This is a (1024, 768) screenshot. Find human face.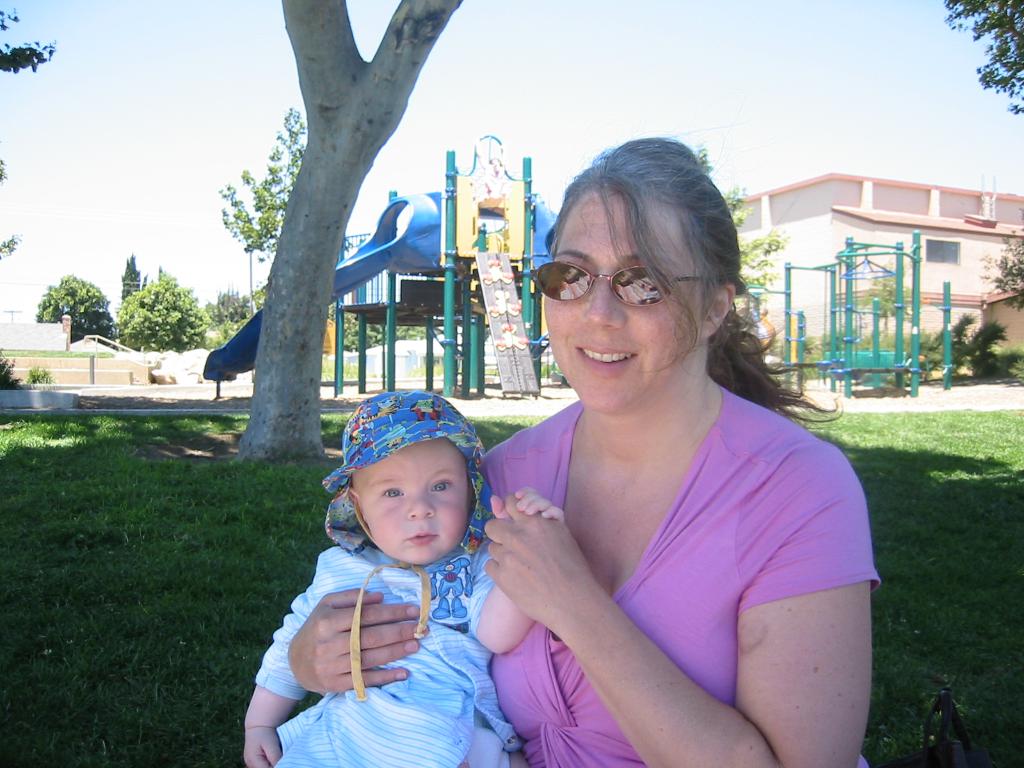
Bounding box: bbox(544, 185, 707, 411).
